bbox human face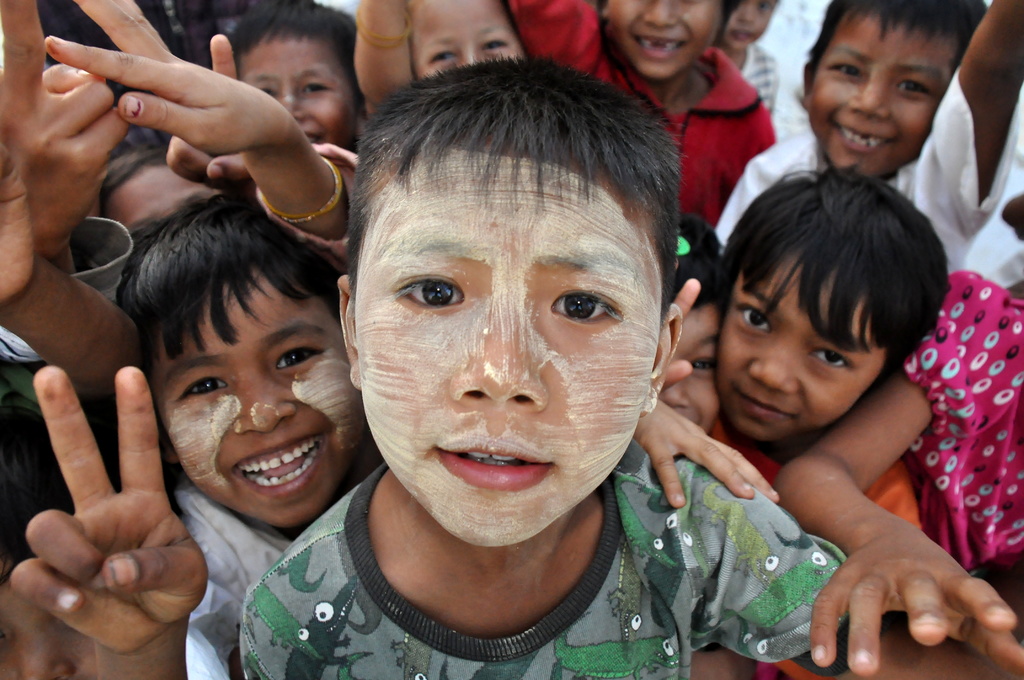
<bbox>811, 4, 957, 181</bbox>
